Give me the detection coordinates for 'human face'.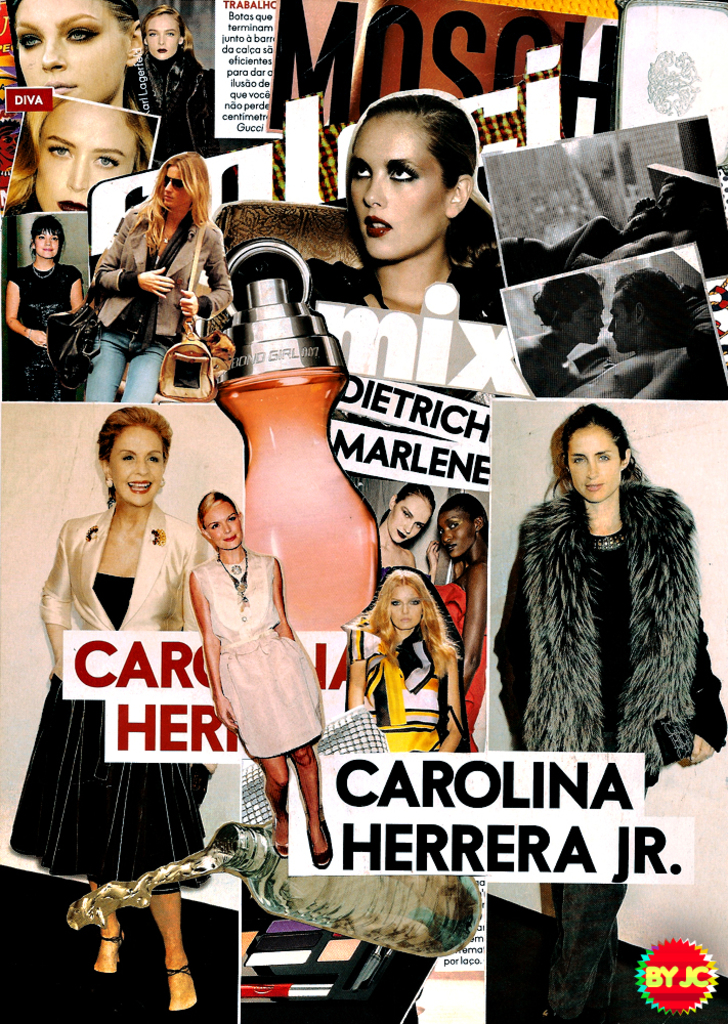
select_region(564, 424, 625, 497).
